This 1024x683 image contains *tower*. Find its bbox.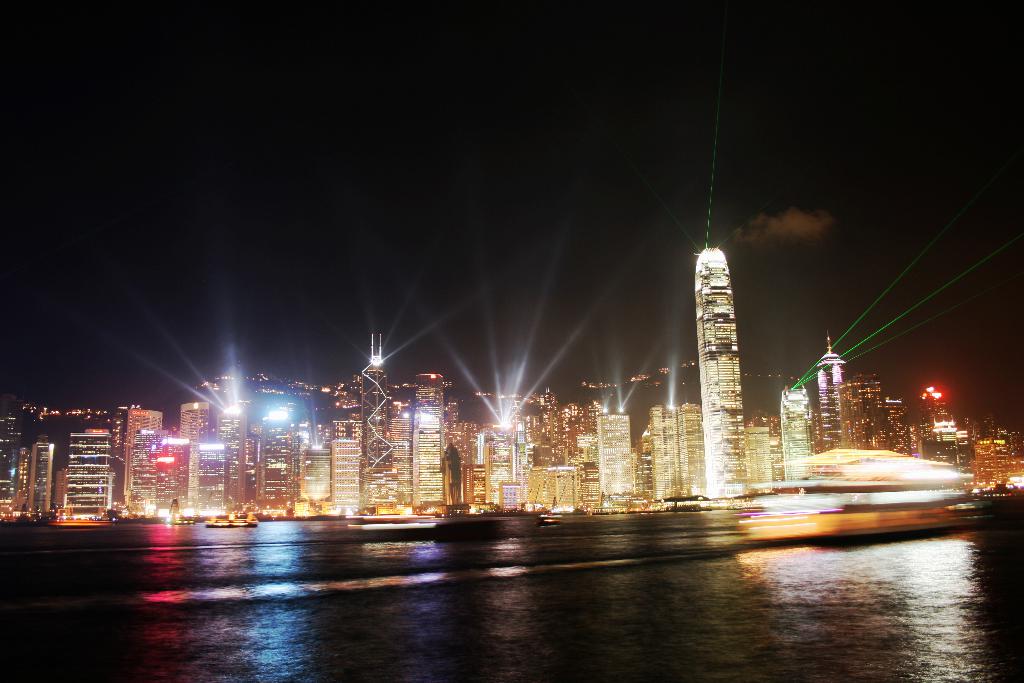
crop(26, 441, 56, 515).
